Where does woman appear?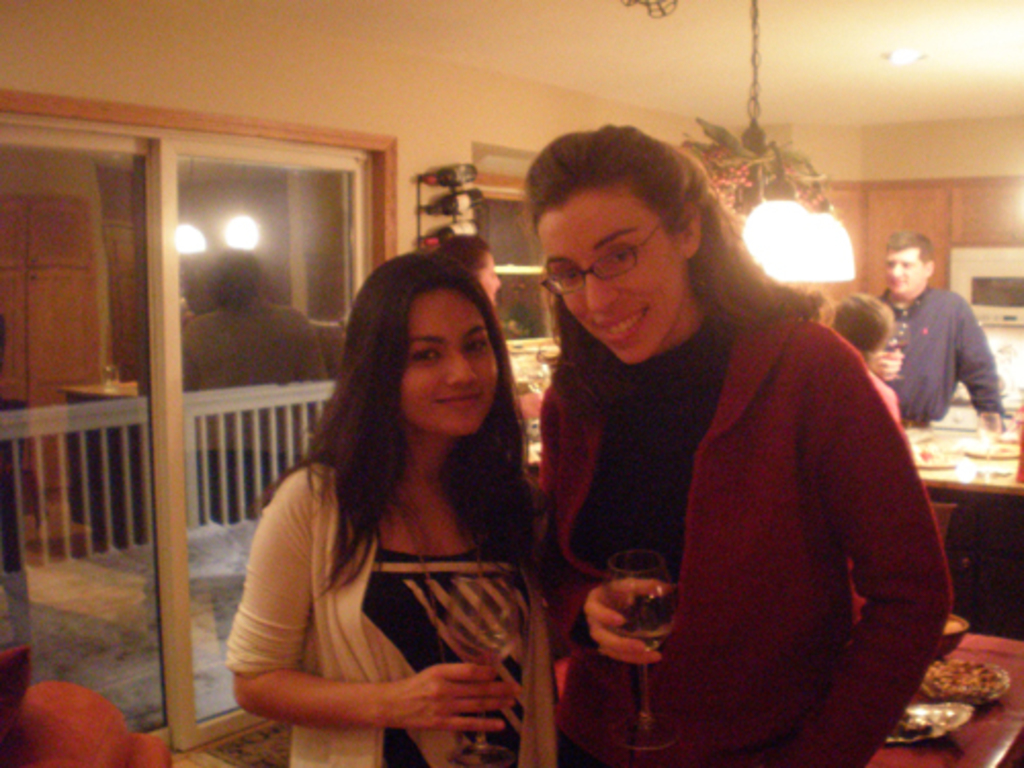
Appears at 522/125/958/766.
